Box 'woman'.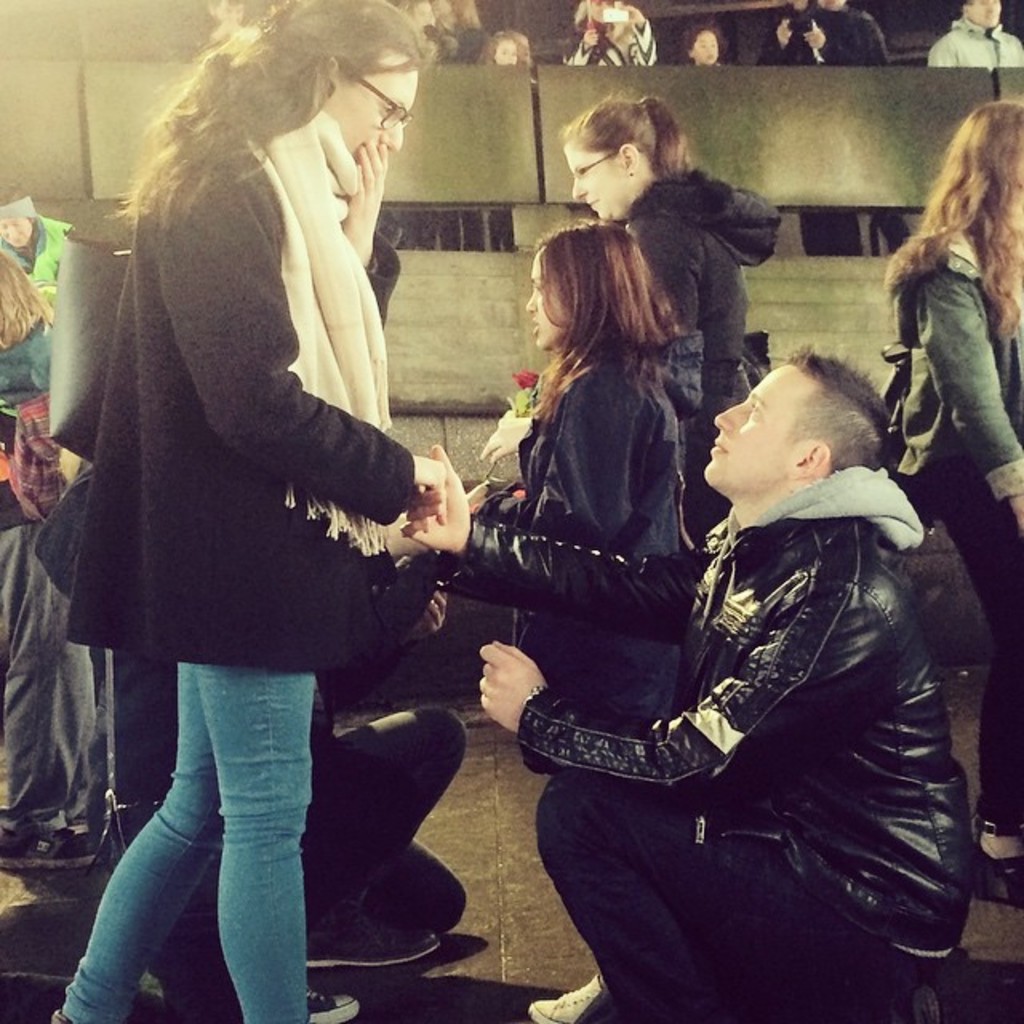
bbox=(336, 218, 686, 750).
